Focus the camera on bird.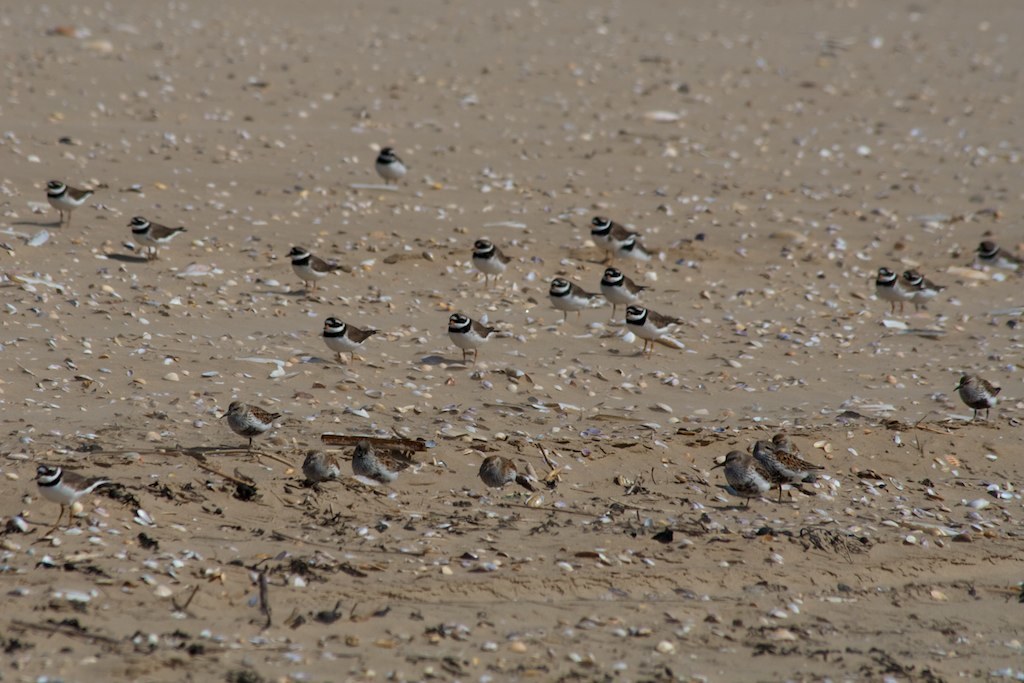
Focus region: select_region(321, 317, 384, 365).
